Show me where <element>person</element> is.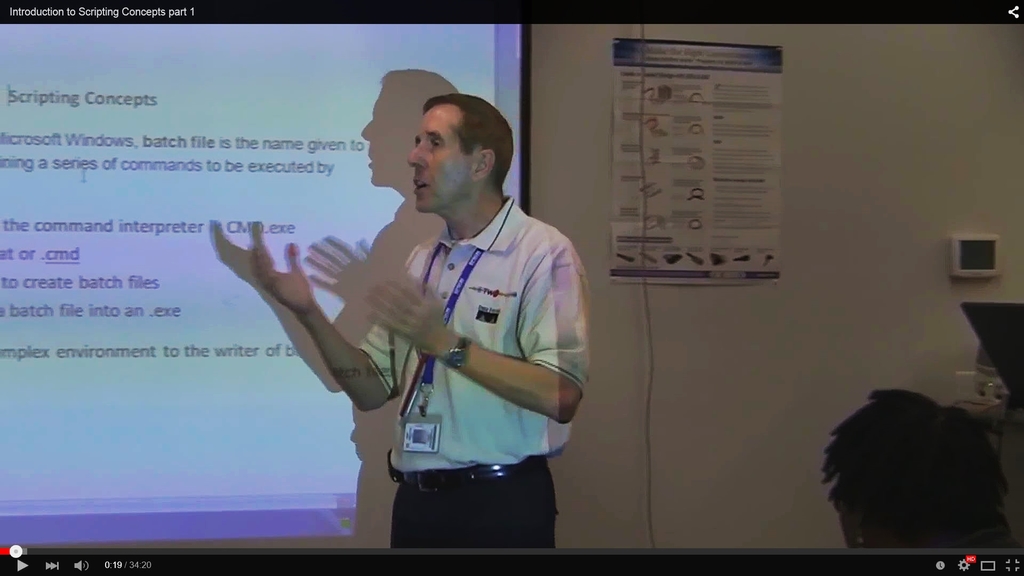
<element>person</element> is at bbox=(255, 94, 593, 548).
